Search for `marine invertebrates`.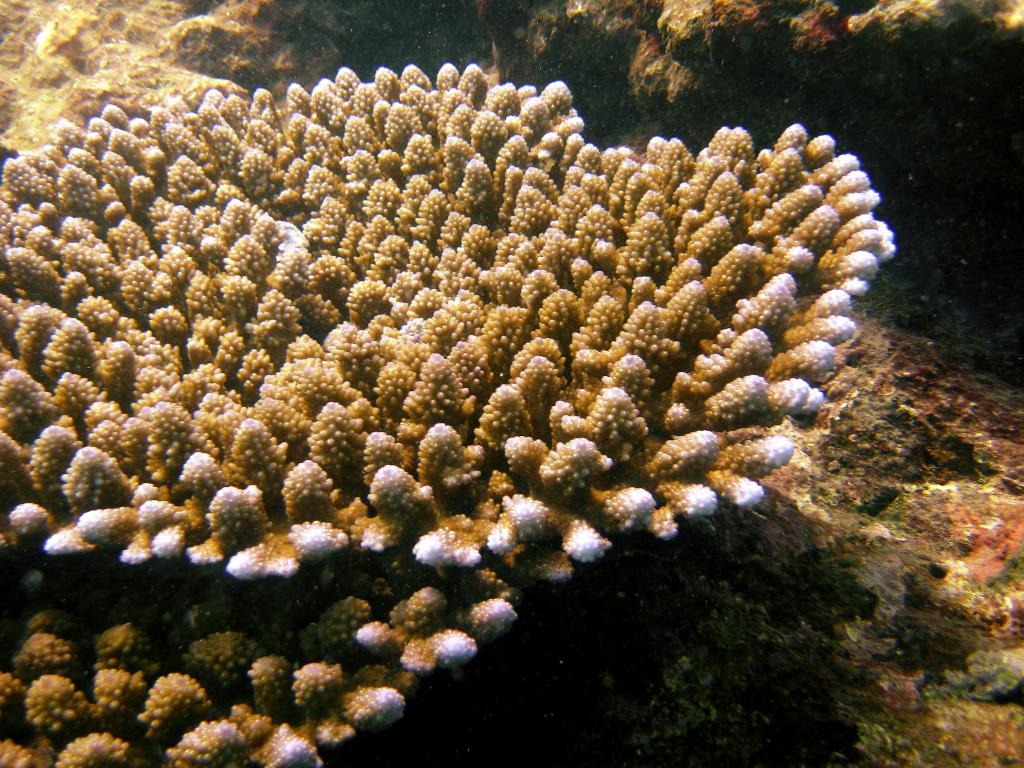
Found at bbox(0, 53, 843, 712).
